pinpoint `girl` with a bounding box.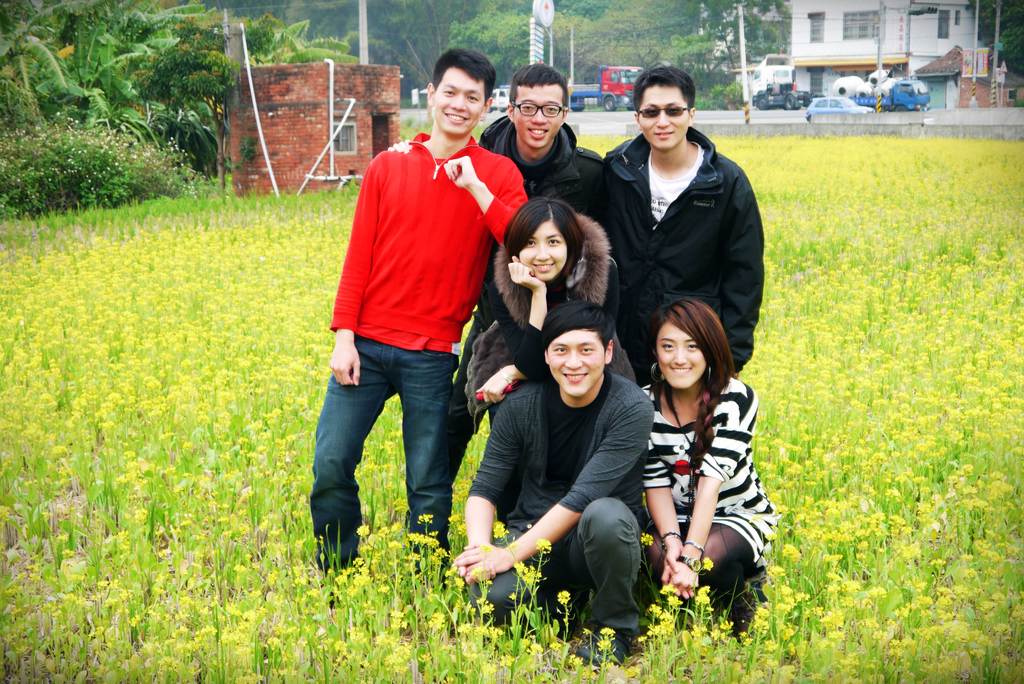
locate(639, 297, 780, 641).
